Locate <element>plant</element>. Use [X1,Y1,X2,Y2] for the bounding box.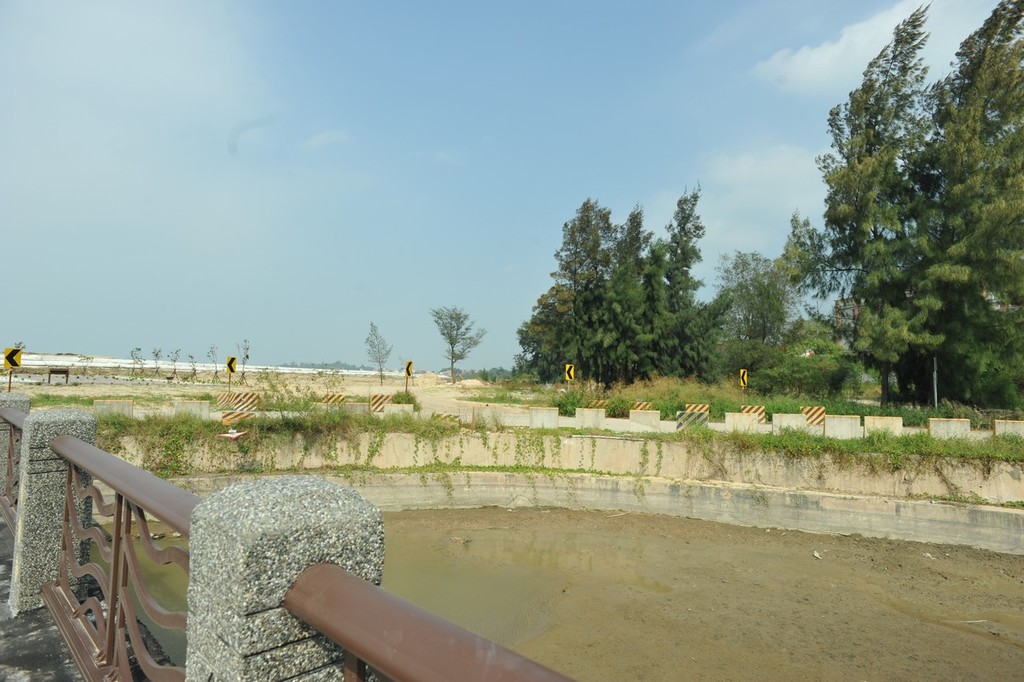
[217,404,277,478].
